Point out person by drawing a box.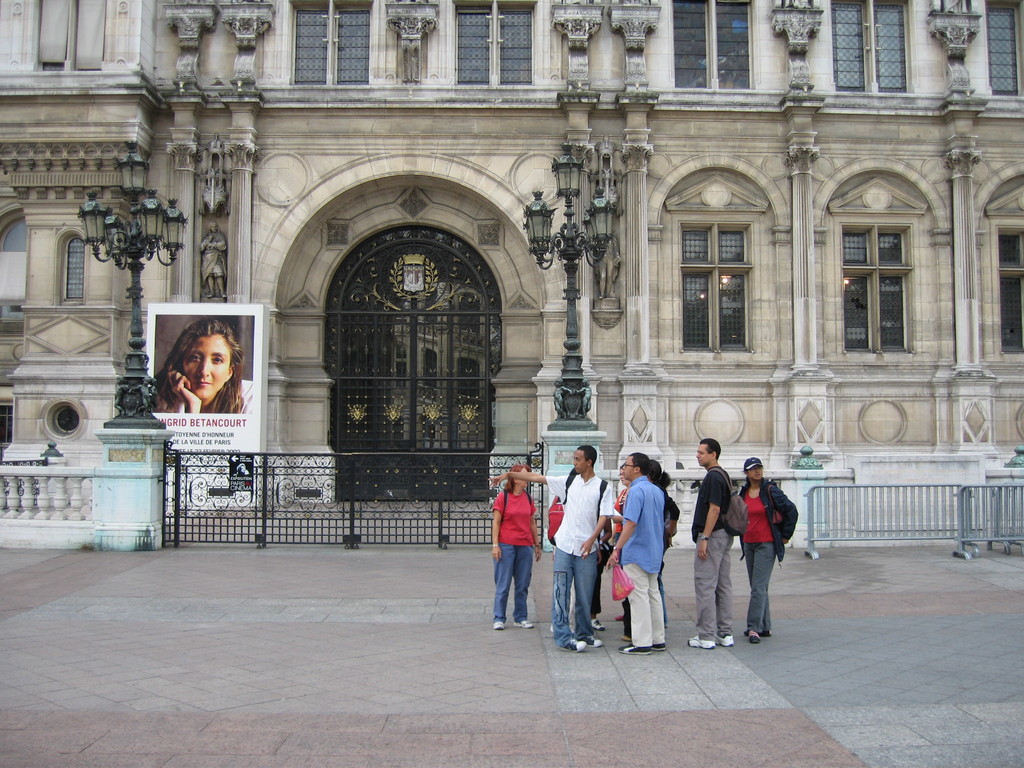
bbox=[154, 315, 253, 413].
